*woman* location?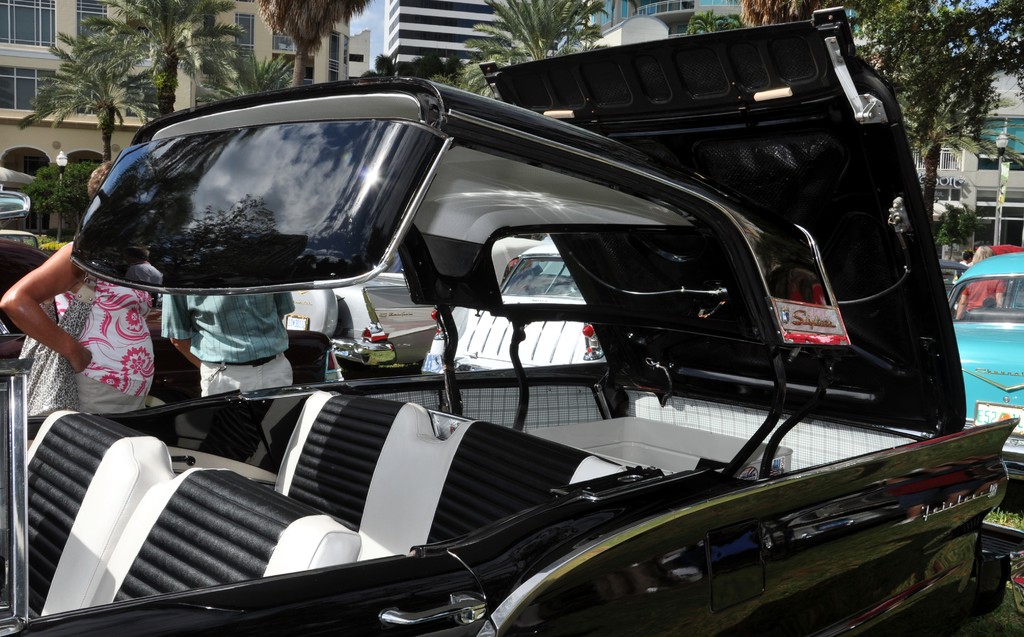
bbox=(2, 161, 157, 417)
